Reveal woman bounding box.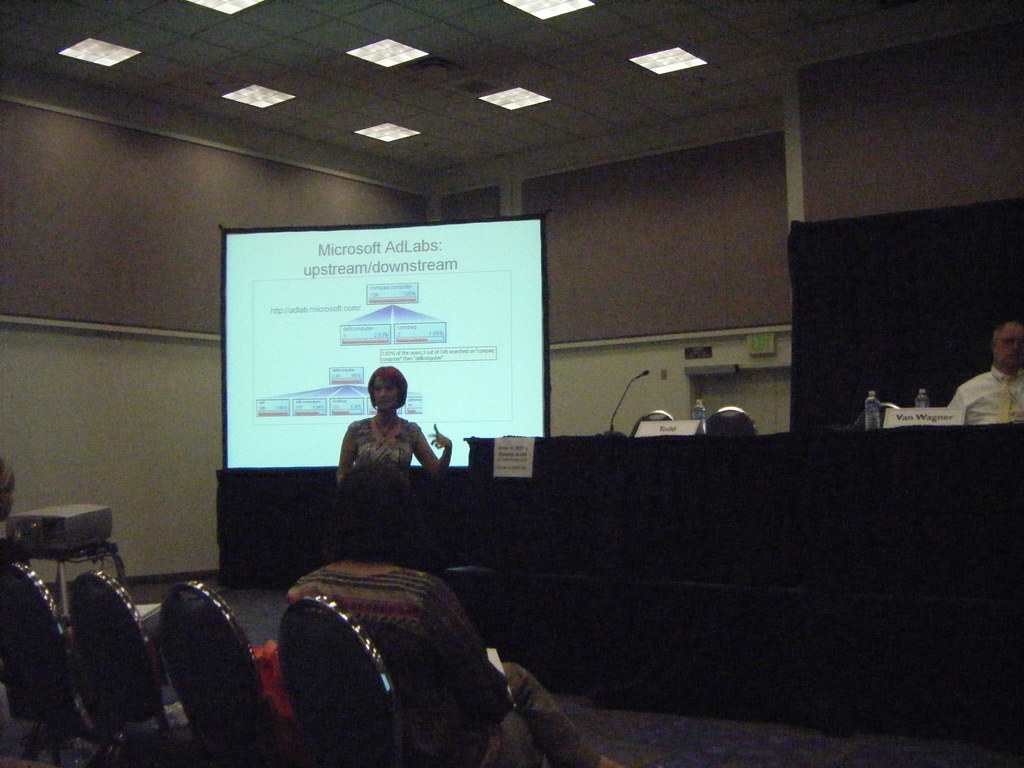
Revealed: detection(280, 463, 623, 767).
